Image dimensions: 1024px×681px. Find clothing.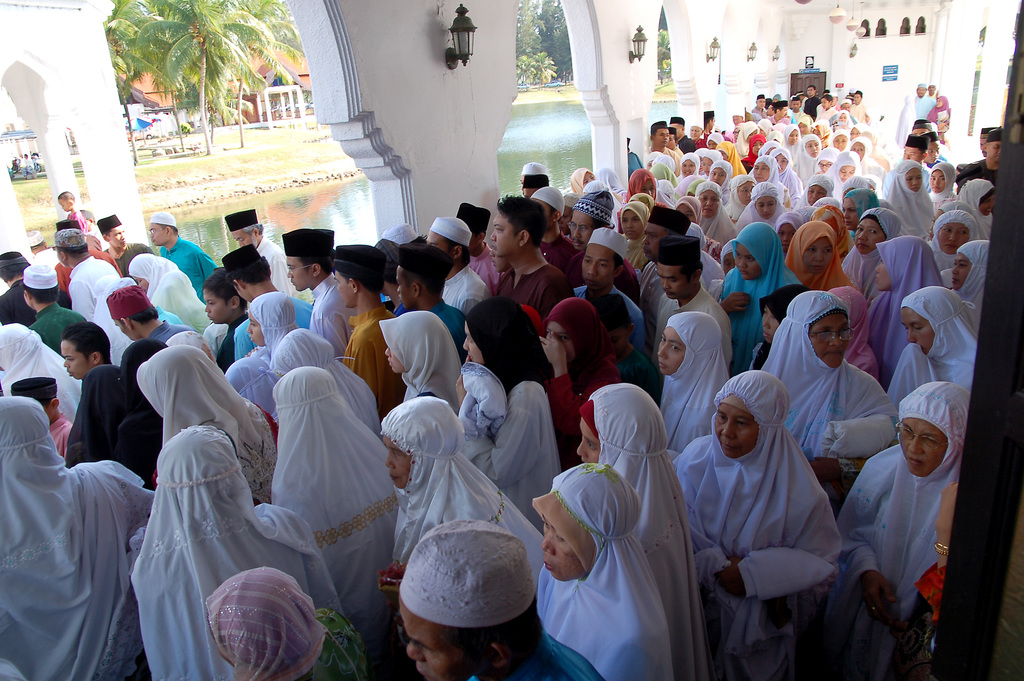
[x1=569, y1=378, x2=699, y2=678].
